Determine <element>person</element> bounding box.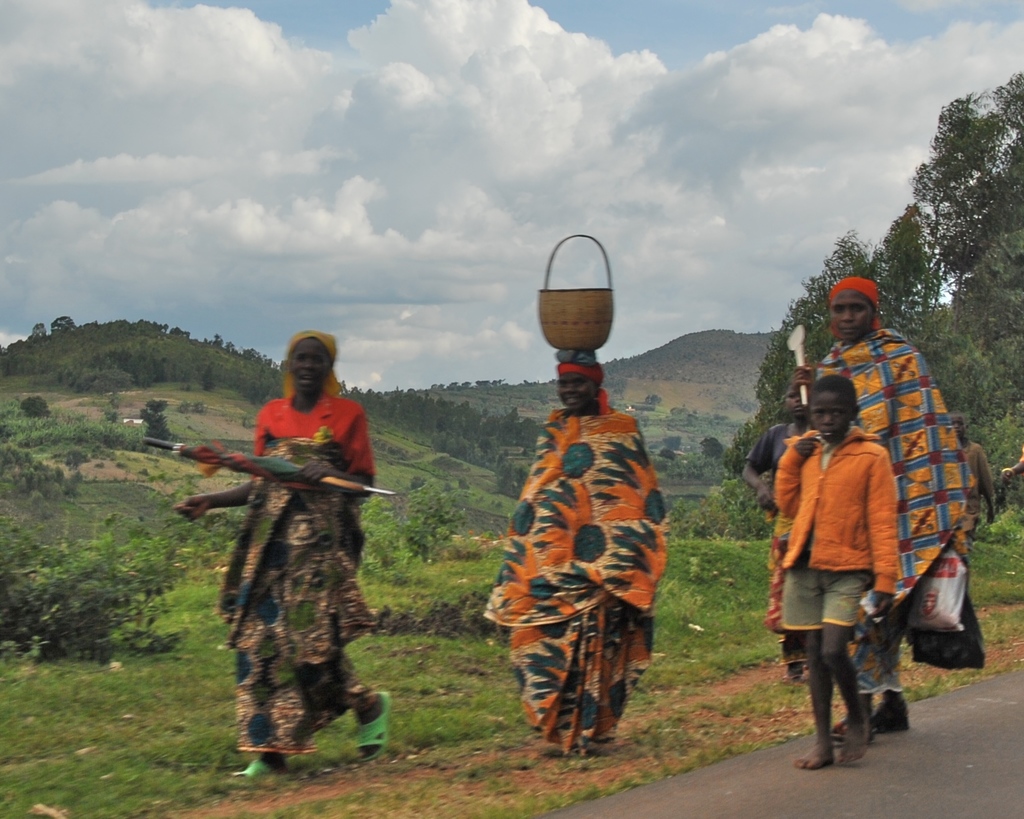
Determined: {"left": 767, "top": 374, "right": 899, "bottom": 770}.
